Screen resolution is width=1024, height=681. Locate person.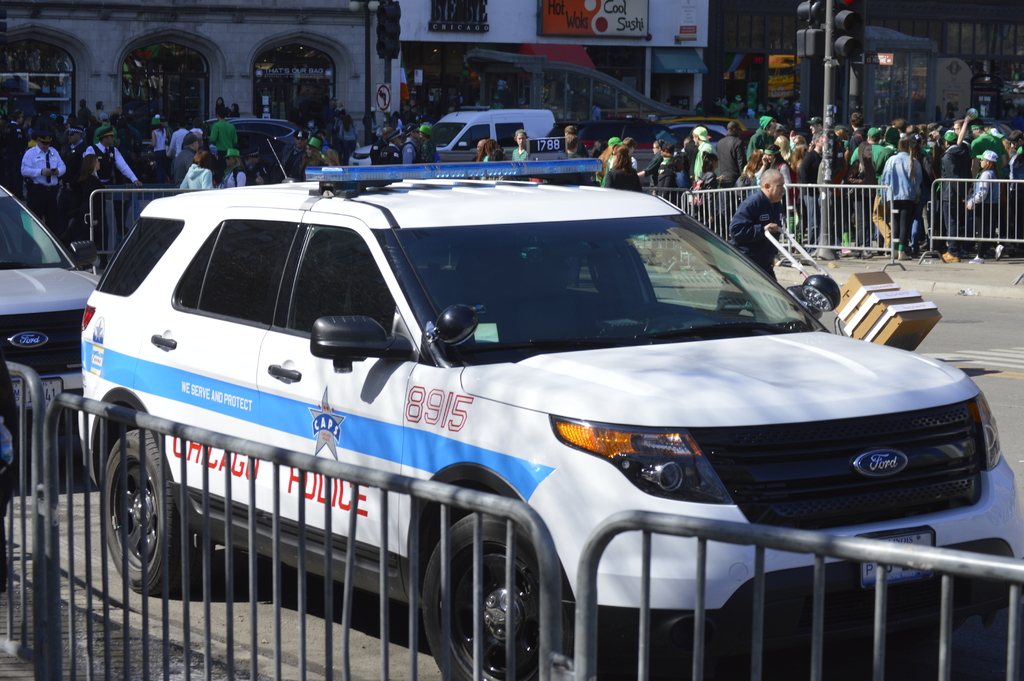
<box>969,123,1014,158</box>.
